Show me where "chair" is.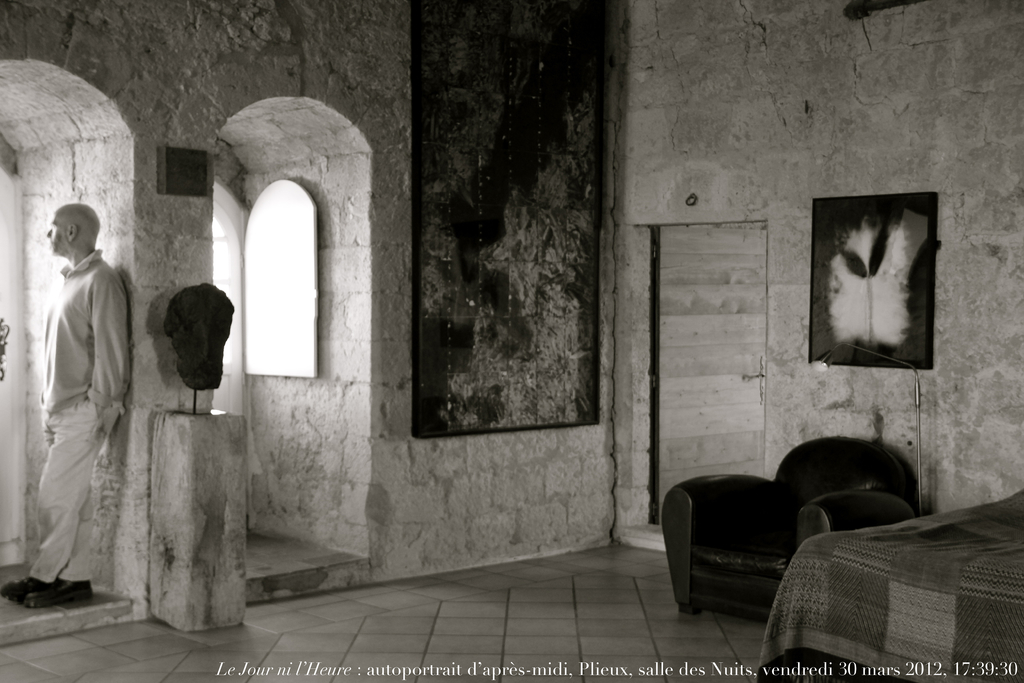
"chair" is at (left=659, top=434, right=914, bottom=620).
